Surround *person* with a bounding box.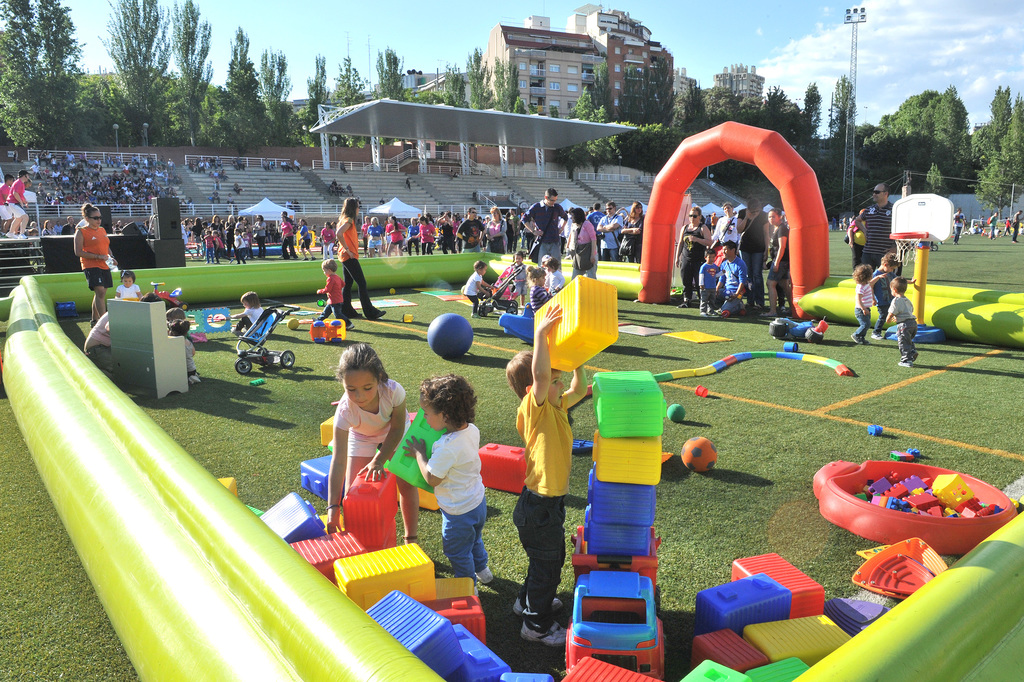
<bbox>856, 179, 905, 266</bbox>.
